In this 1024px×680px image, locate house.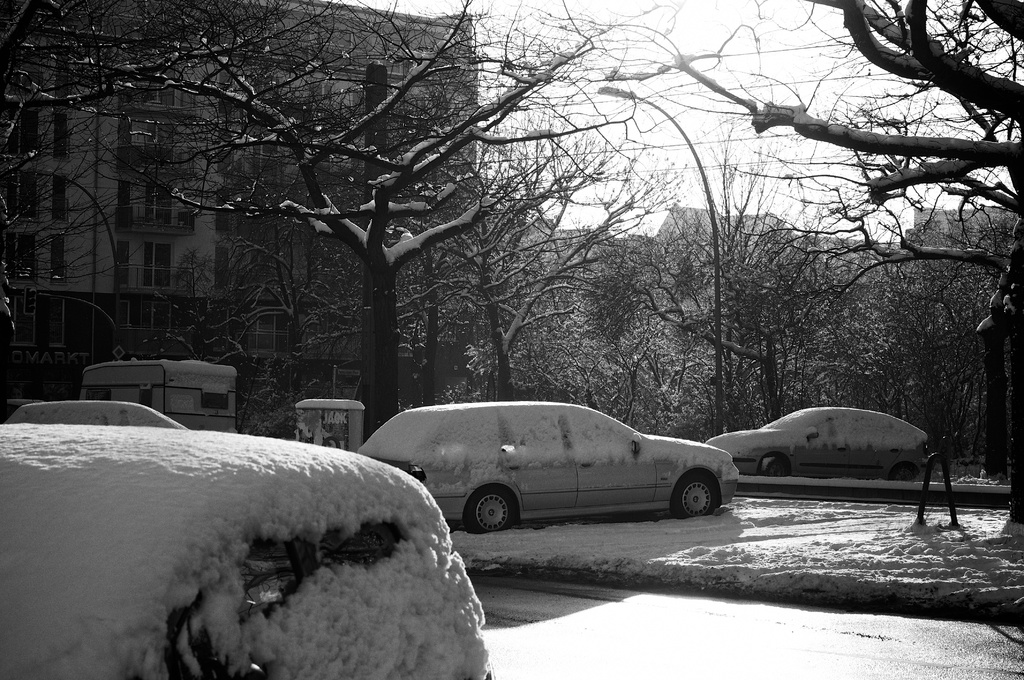
Bounding box: bbox=(6, 14, 519, 422).
